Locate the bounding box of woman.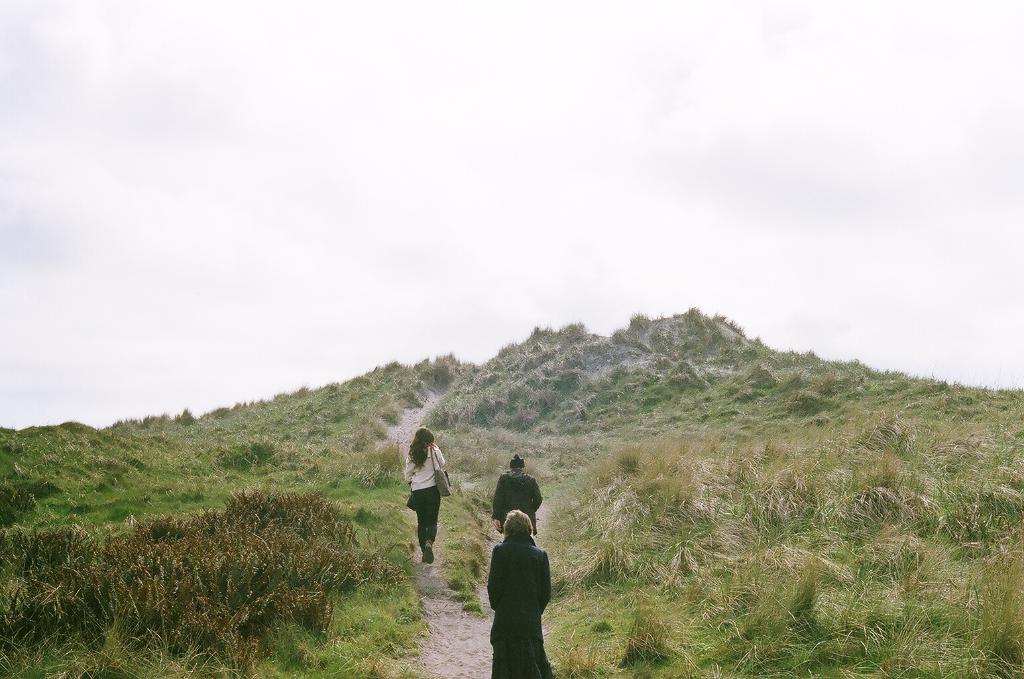
Bounding box: <bbox>489, 452, 541, 538</bbox>.
